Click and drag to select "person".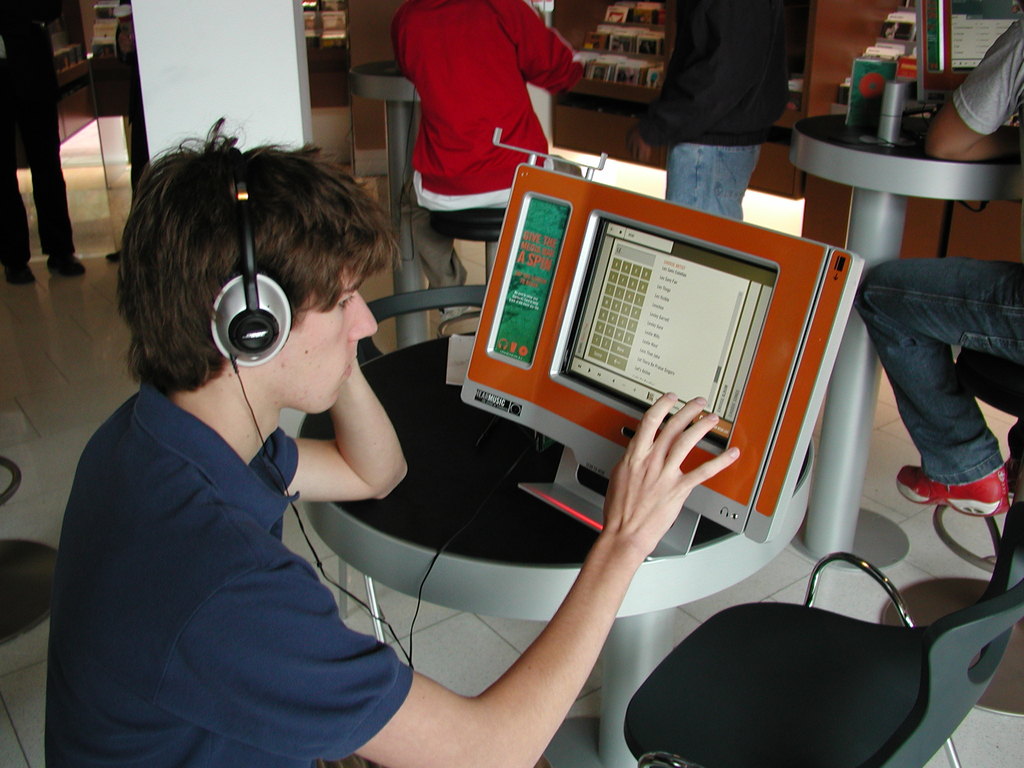
Selection: x1=392, y1=0, x2=583, y2=323.
